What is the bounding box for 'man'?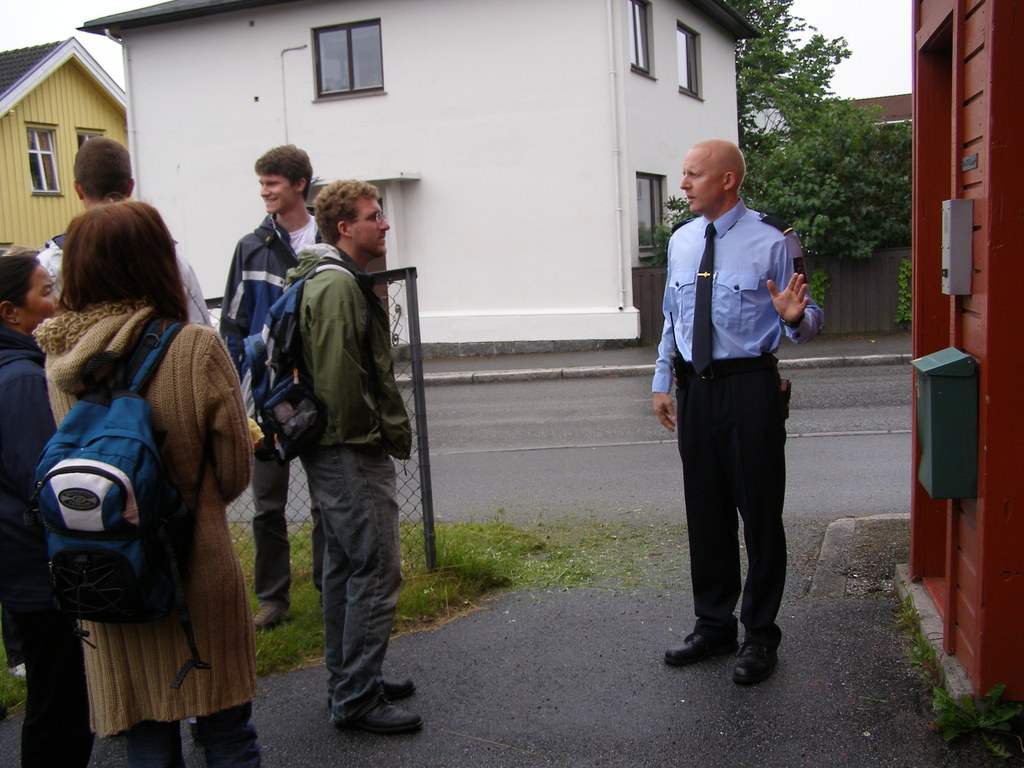
l=214, t=143, r=328, b=632.
